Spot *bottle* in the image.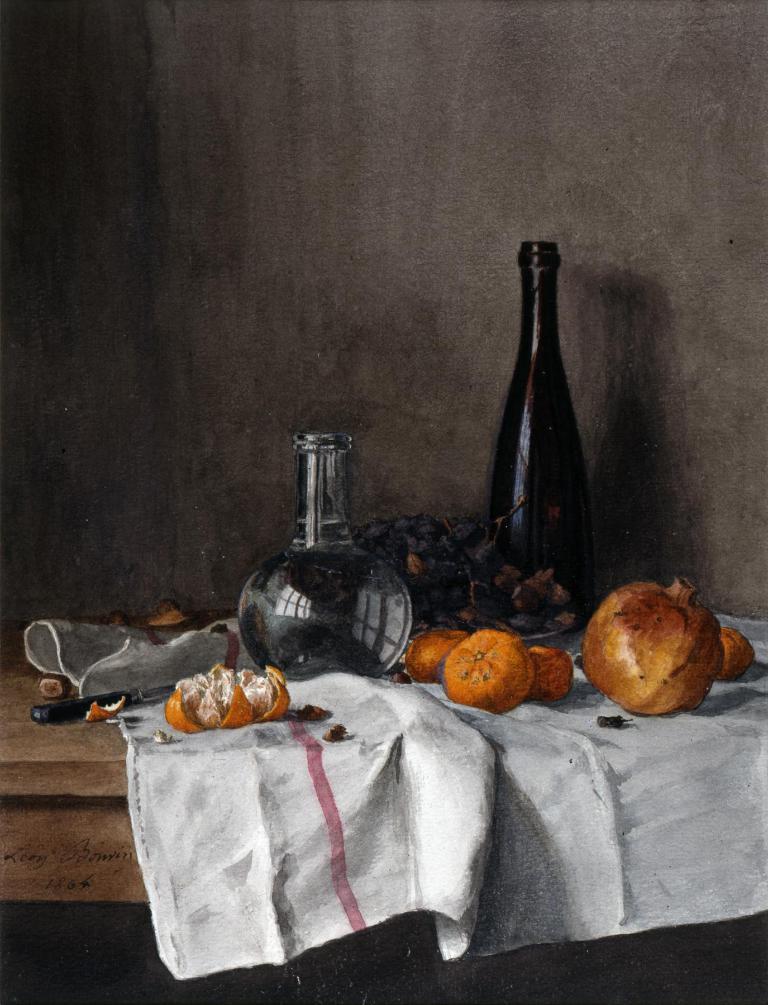
*bottle* found at BBox(476, 237, 608, 675).
